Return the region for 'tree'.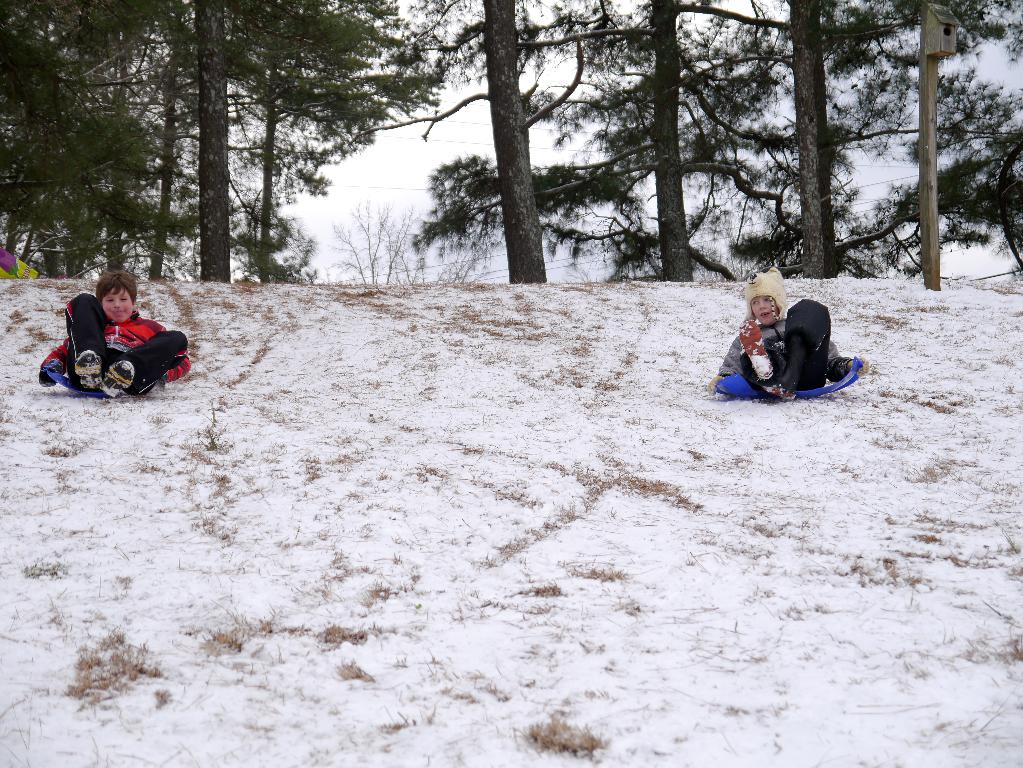
select_region(650, 0, 895, 281).
